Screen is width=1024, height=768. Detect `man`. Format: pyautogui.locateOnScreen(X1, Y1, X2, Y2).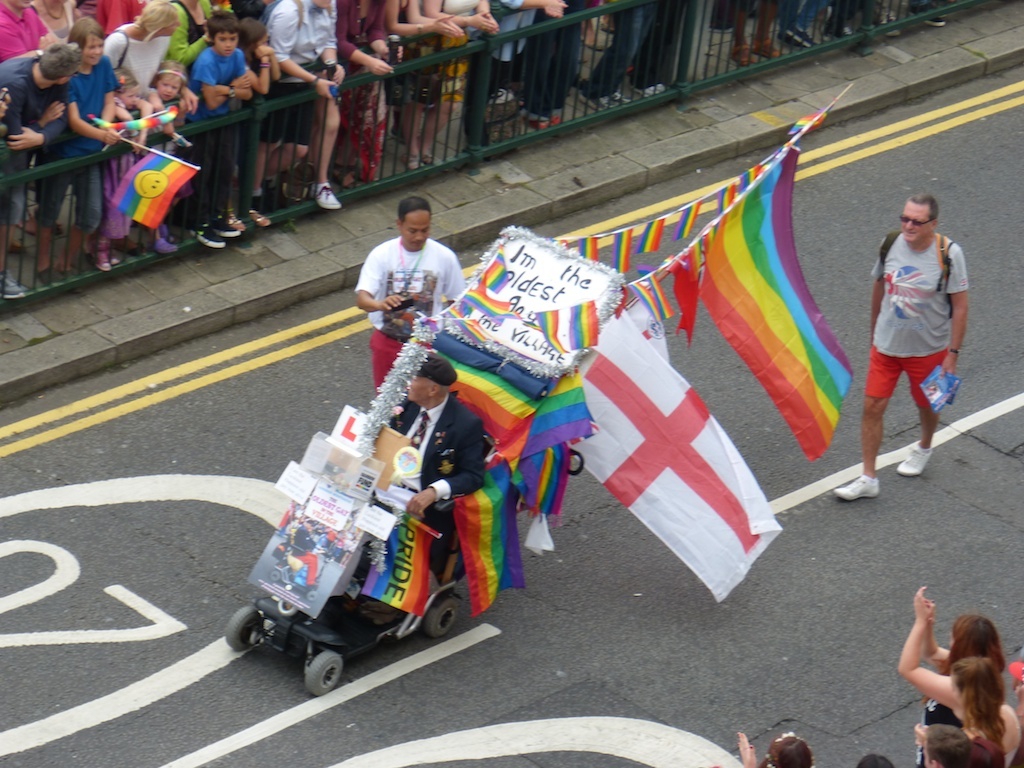
pyautogui.locateOnScreen(837, 192, 964, 502).
